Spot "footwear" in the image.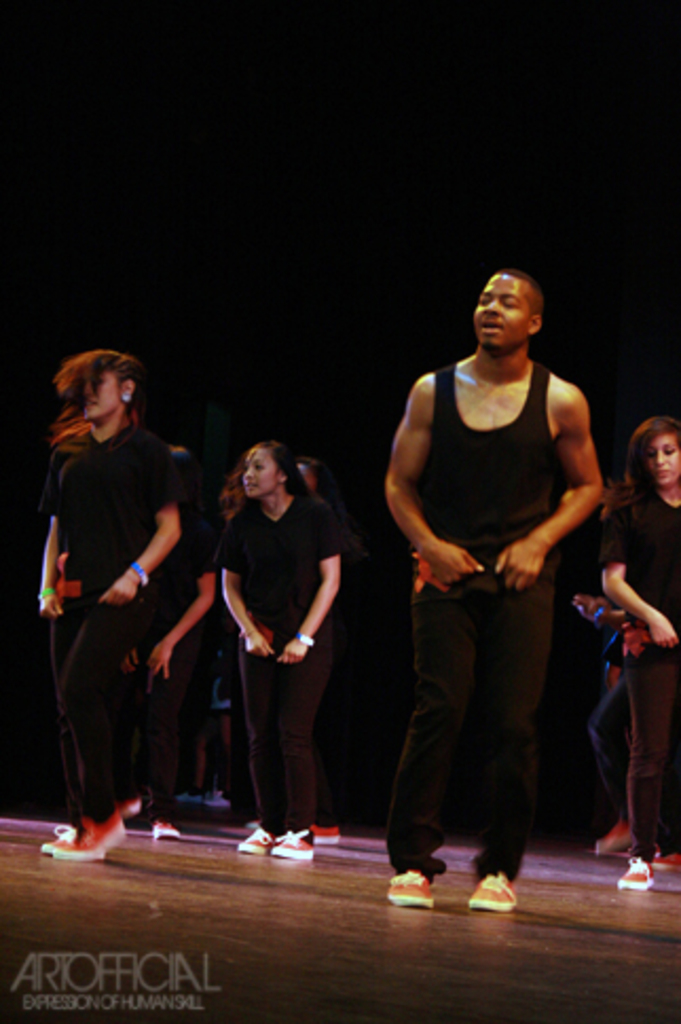
"footwear" found at pyautogui.locateOnScreen(457, 863, 537, 922).
